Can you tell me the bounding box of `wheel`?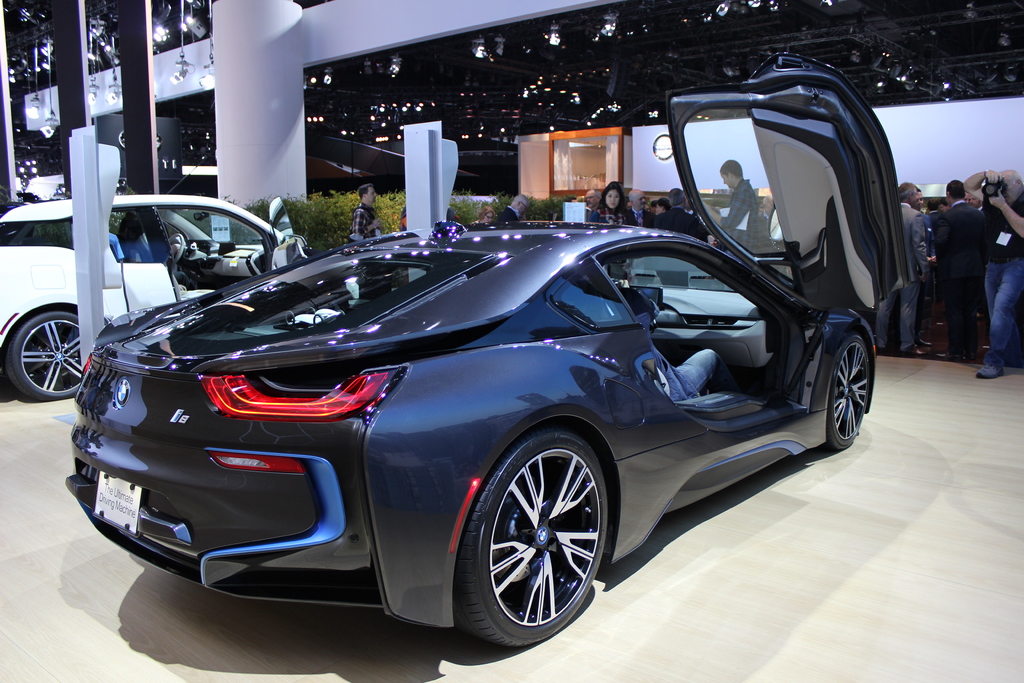
locate(819, 336, 866, 451).
